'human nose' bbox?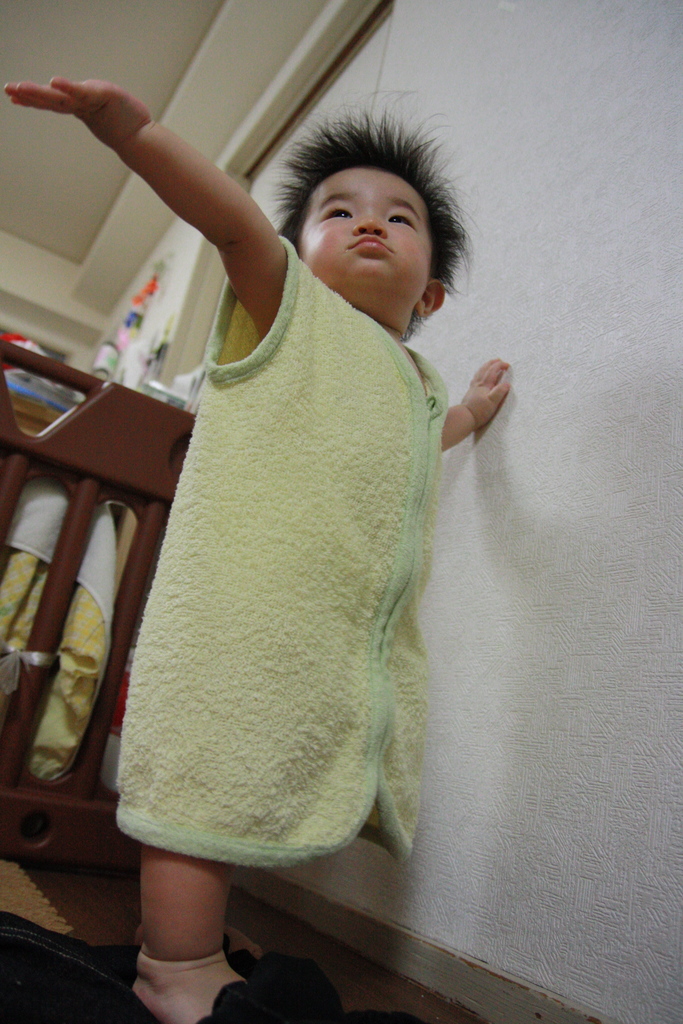
bbox(354, 211, 389, 241)
